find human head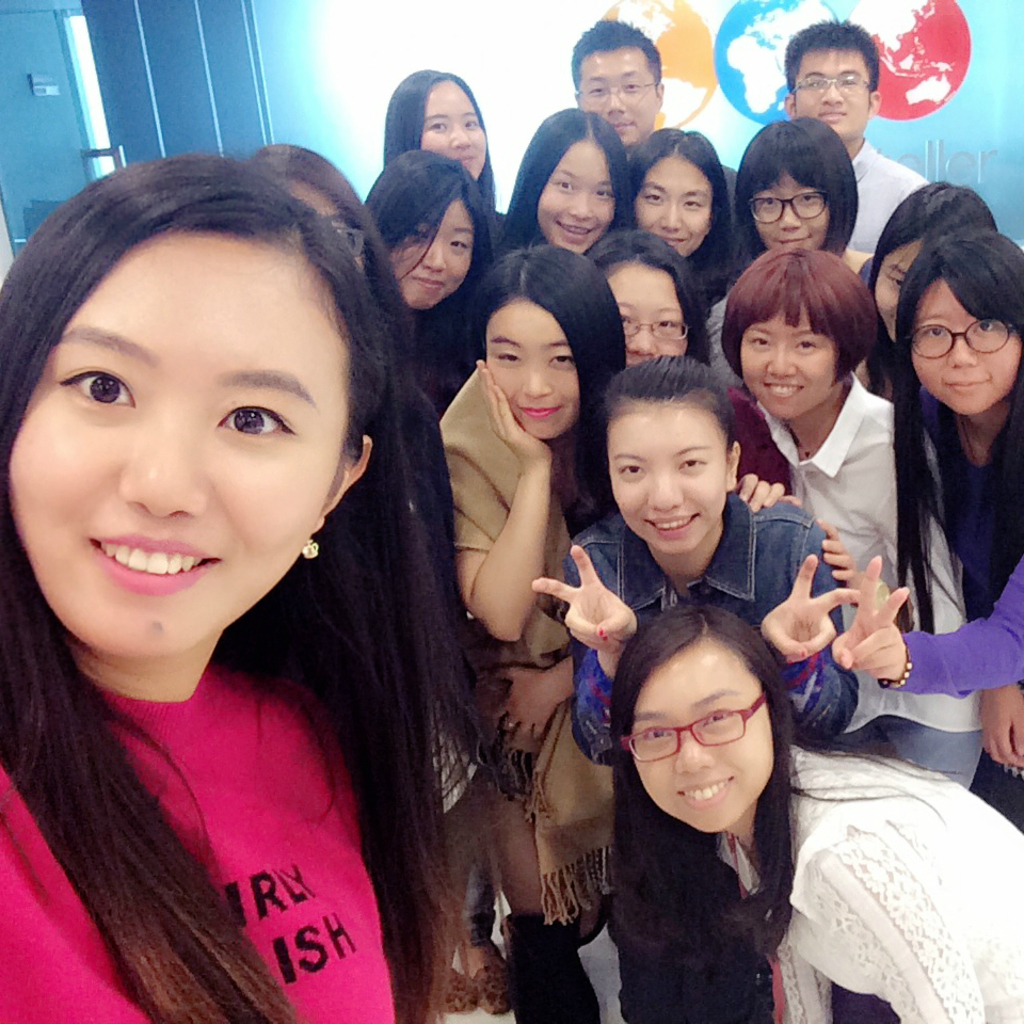
(x1=369, y1=154, x2=495, y2=308)
